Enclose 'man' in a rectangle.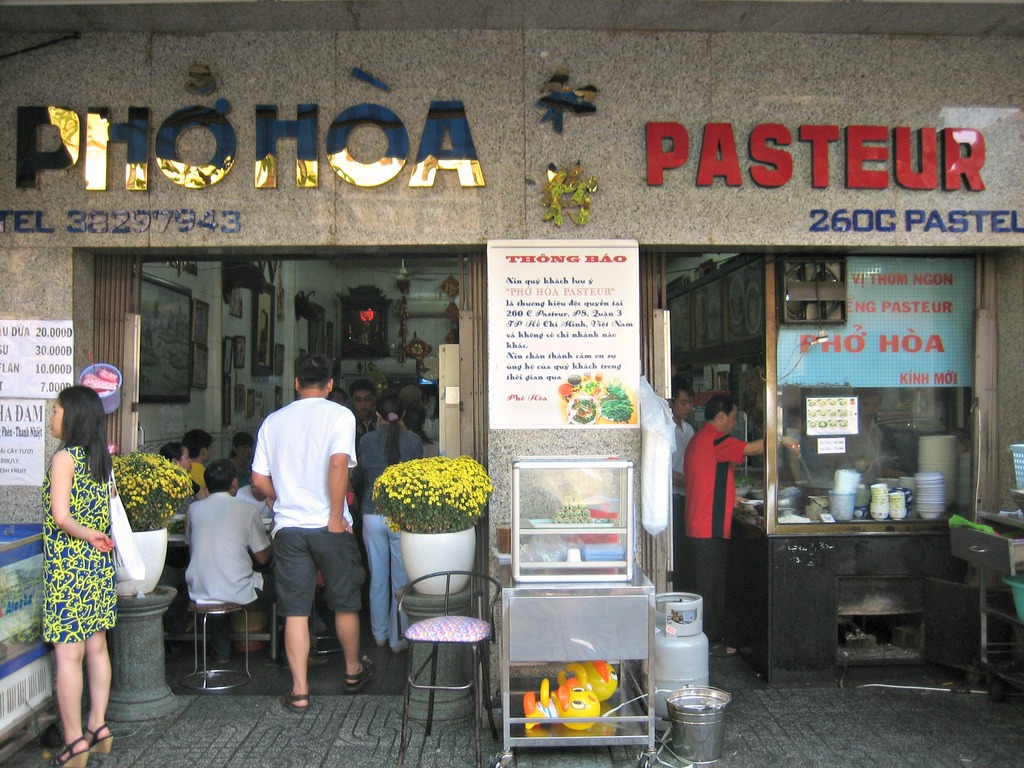
<bbox>184, 460, 282, 609</bbox>.
